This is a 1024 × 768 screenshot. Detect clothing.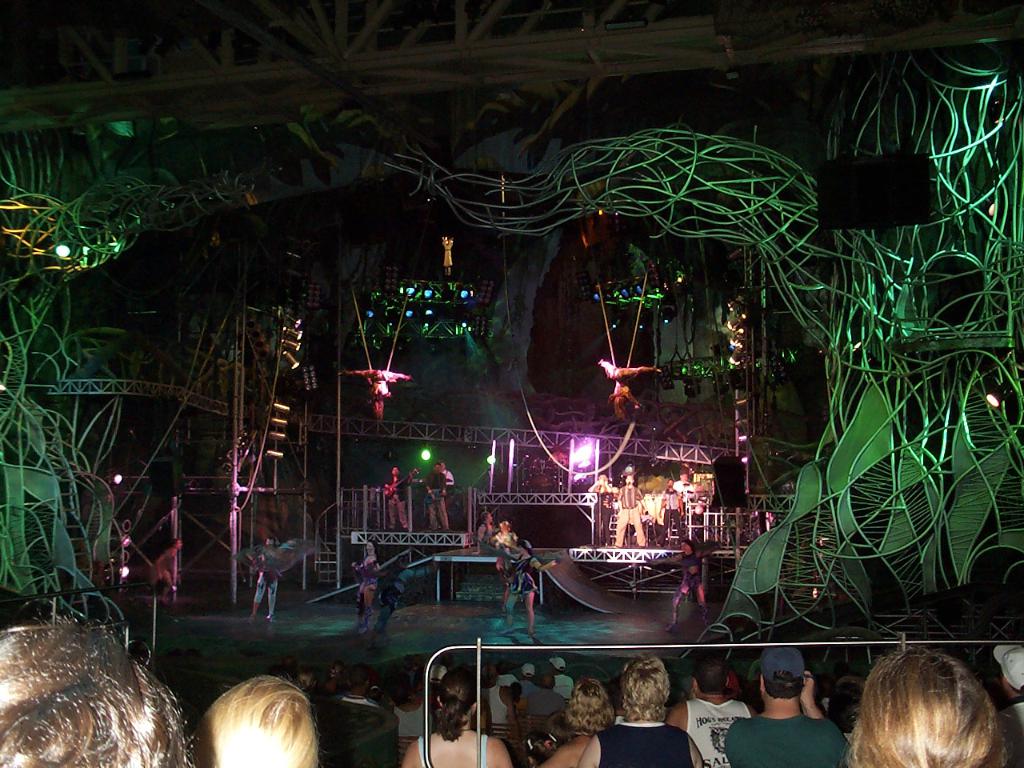
detection(672, 484, 694, 496).
